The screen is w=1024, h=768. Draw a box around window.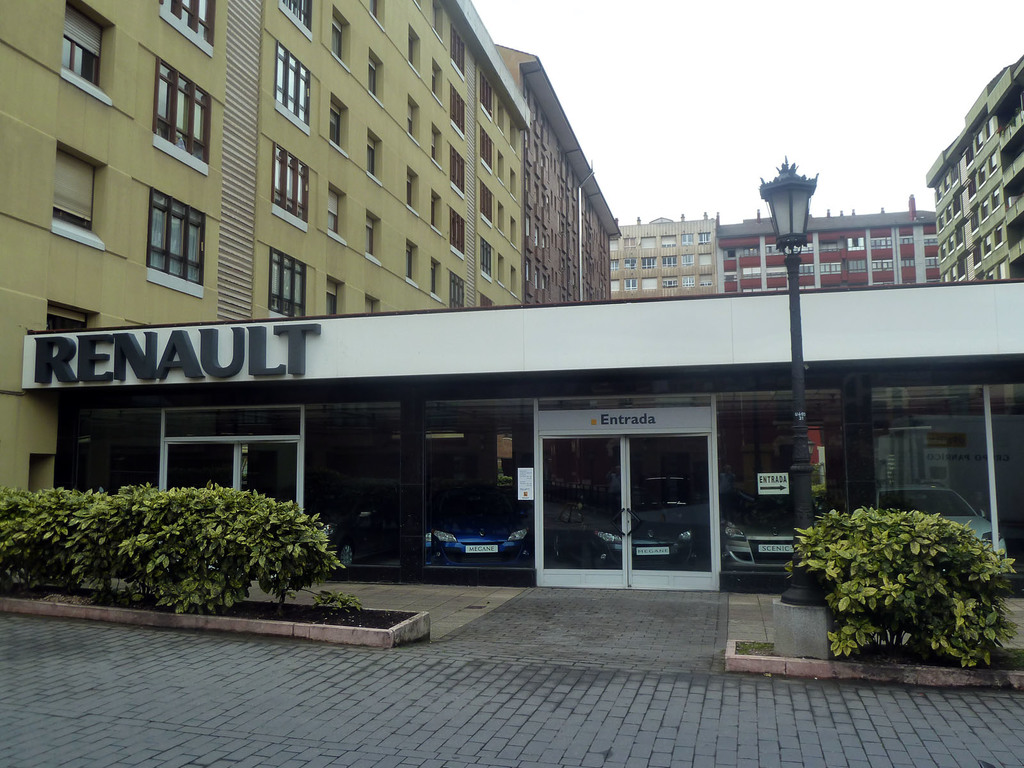
crop(447, 211, 465, 254).
